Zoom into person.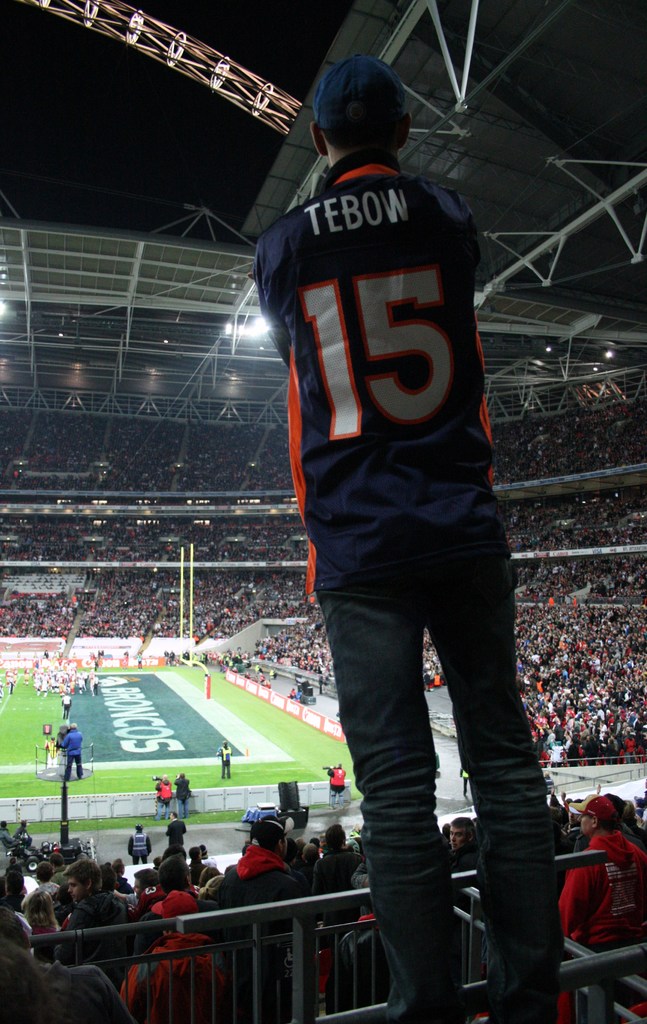
Zoom target: box=[162, 808, 188, 844].
